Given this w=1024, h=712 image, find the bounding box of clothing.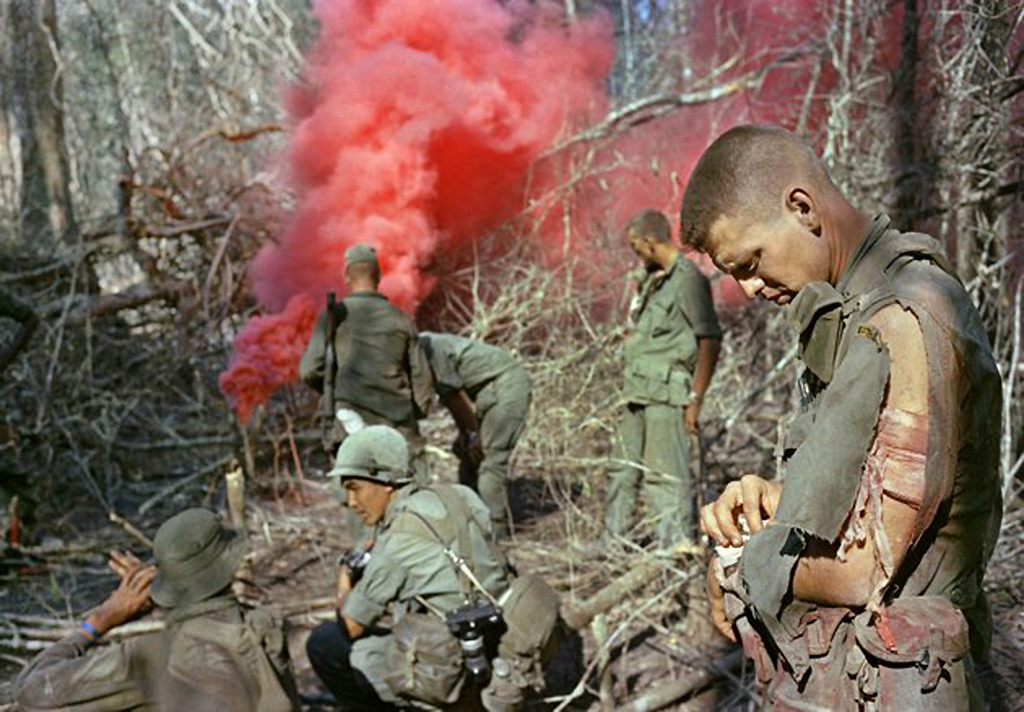
detection(417, 330, 539, 526).
